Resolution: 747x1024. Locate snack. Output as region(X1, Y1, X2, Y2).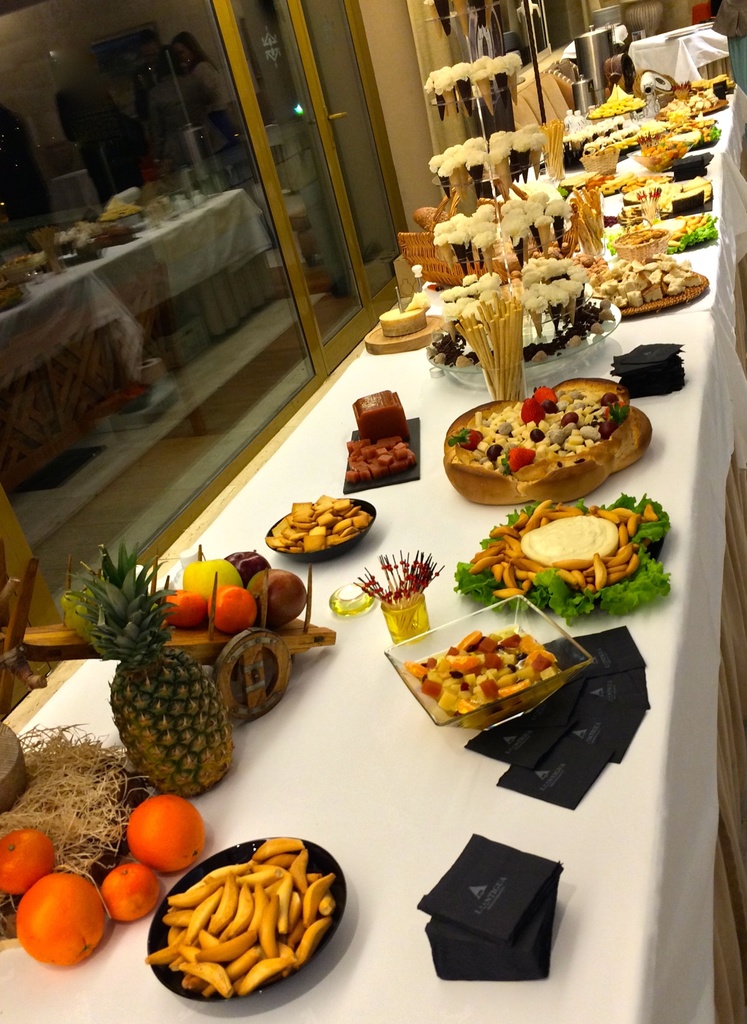
region(339, 440, 416, 499).
